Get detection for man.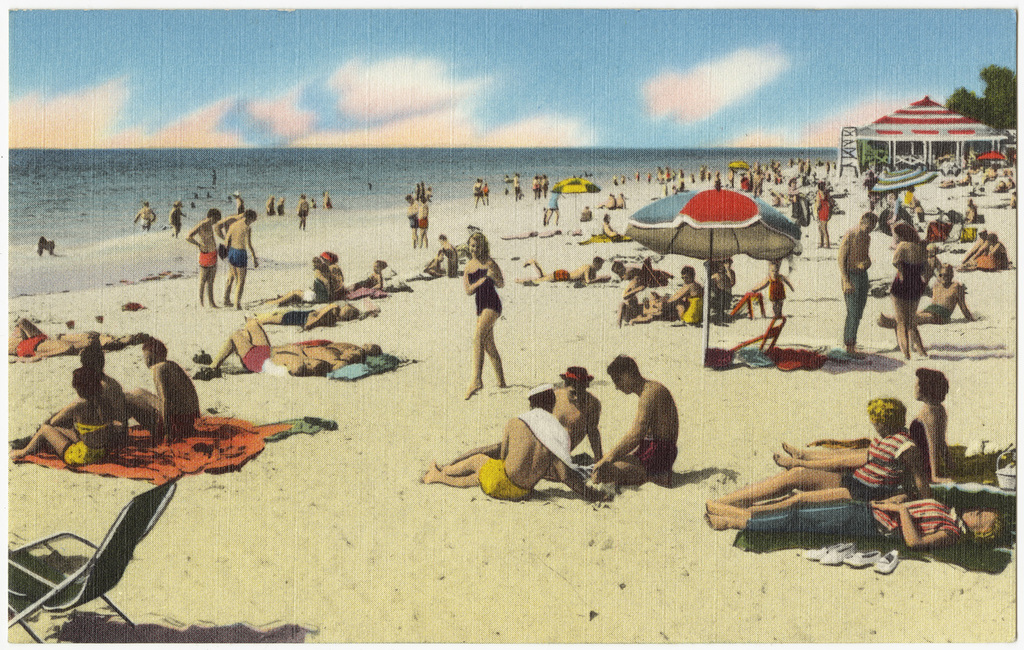
Detection: 520,259,614,287.
